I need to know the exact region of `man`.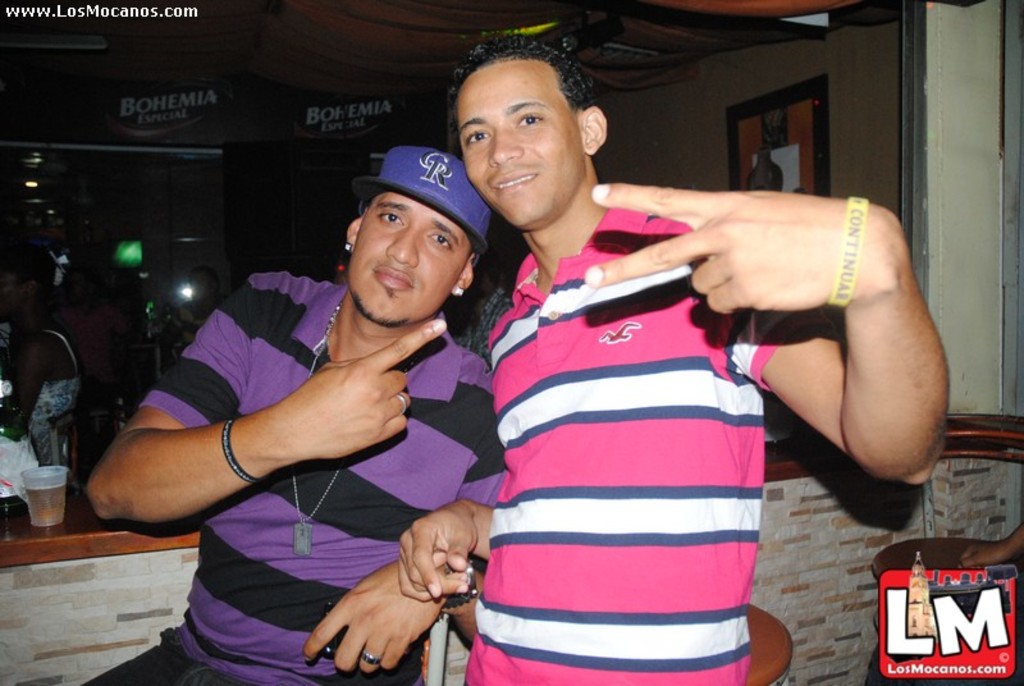
Region: region(397, 37, 948, 685).
